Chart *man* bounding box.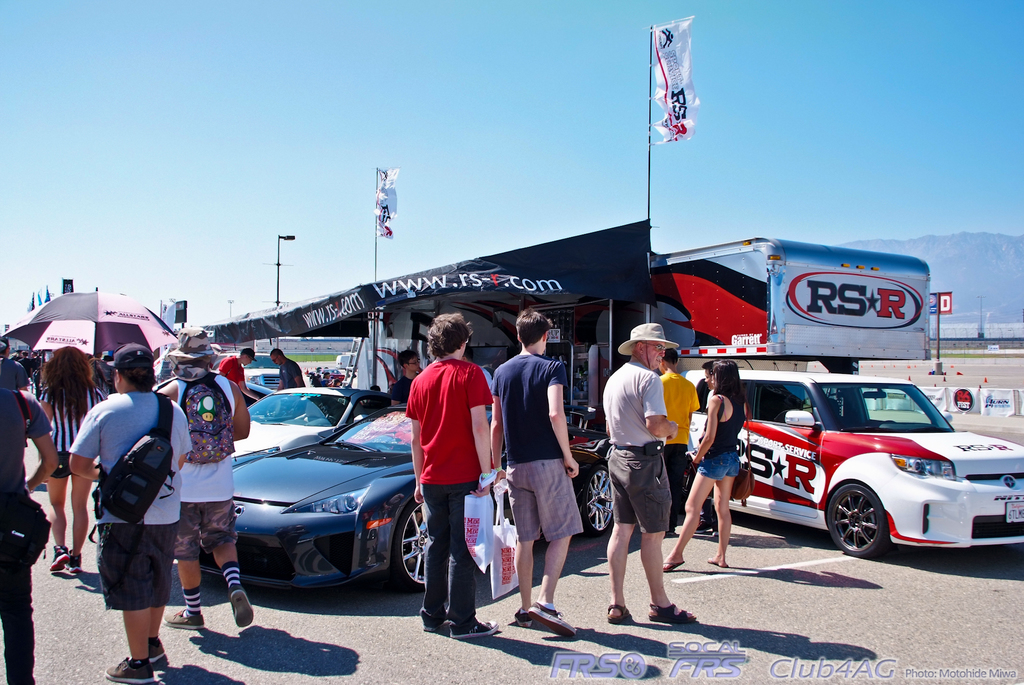
Charted: bbox(658, 353, 700, 531).
